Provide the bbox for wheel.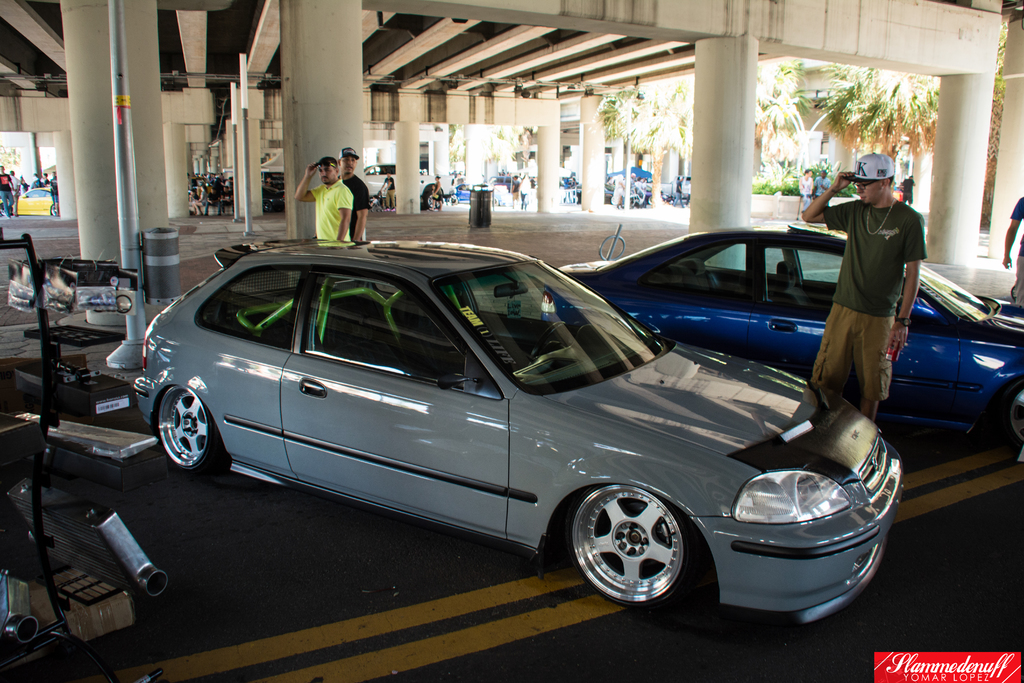
566:483:710:609.
